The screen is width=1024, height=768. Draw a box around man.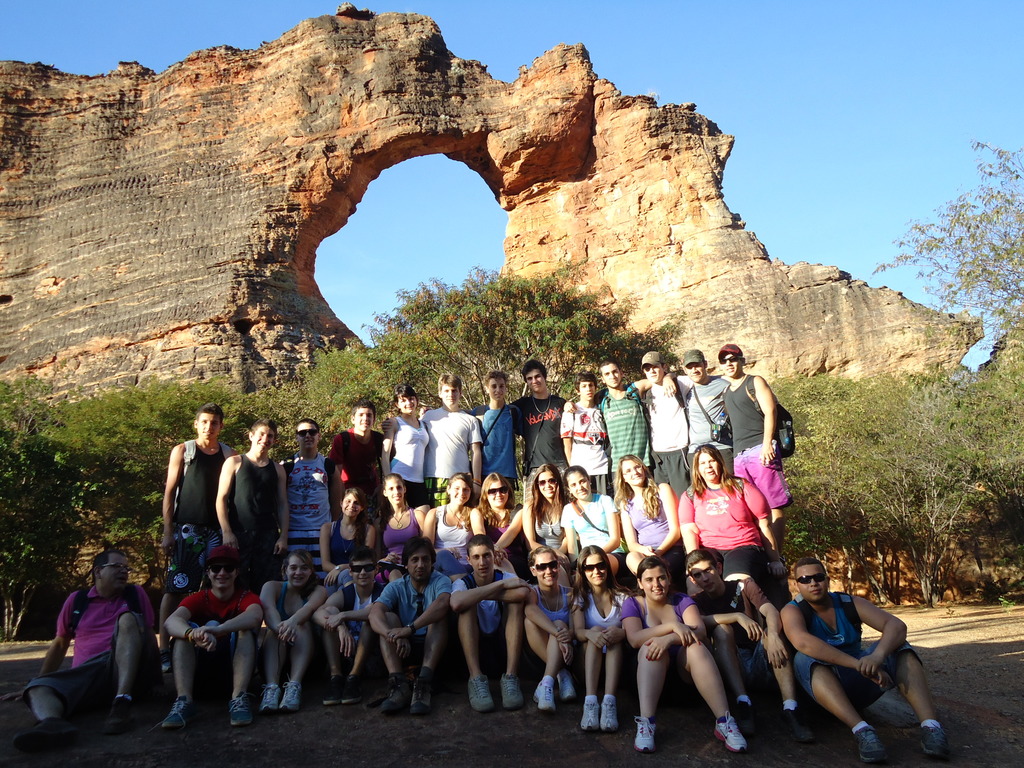
BBox(692, 544, 806, 739).
